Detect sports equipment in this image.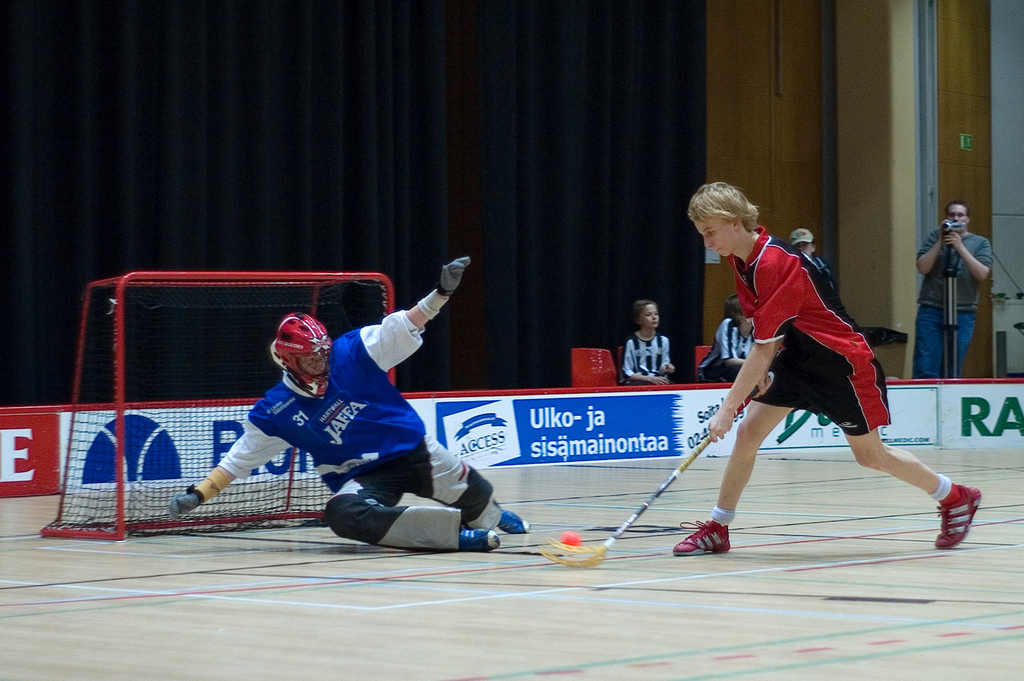
Detection: select_region(36, 266, 401, 539).
